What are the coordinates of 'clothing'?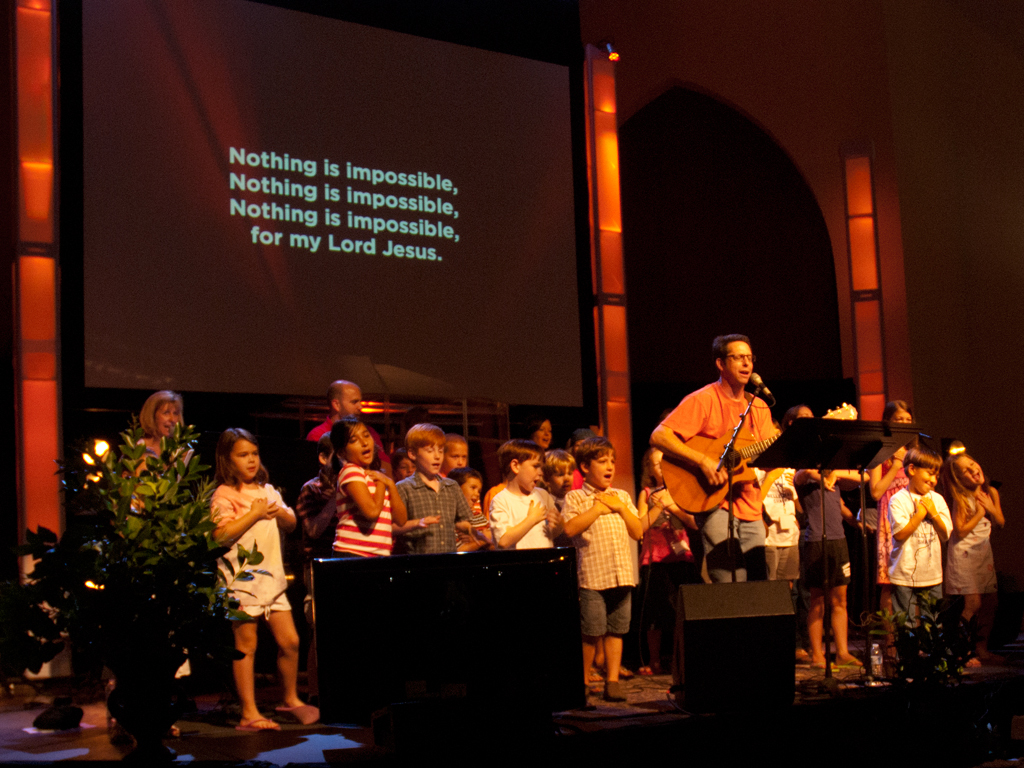
box(883, 490, 949, 676).
